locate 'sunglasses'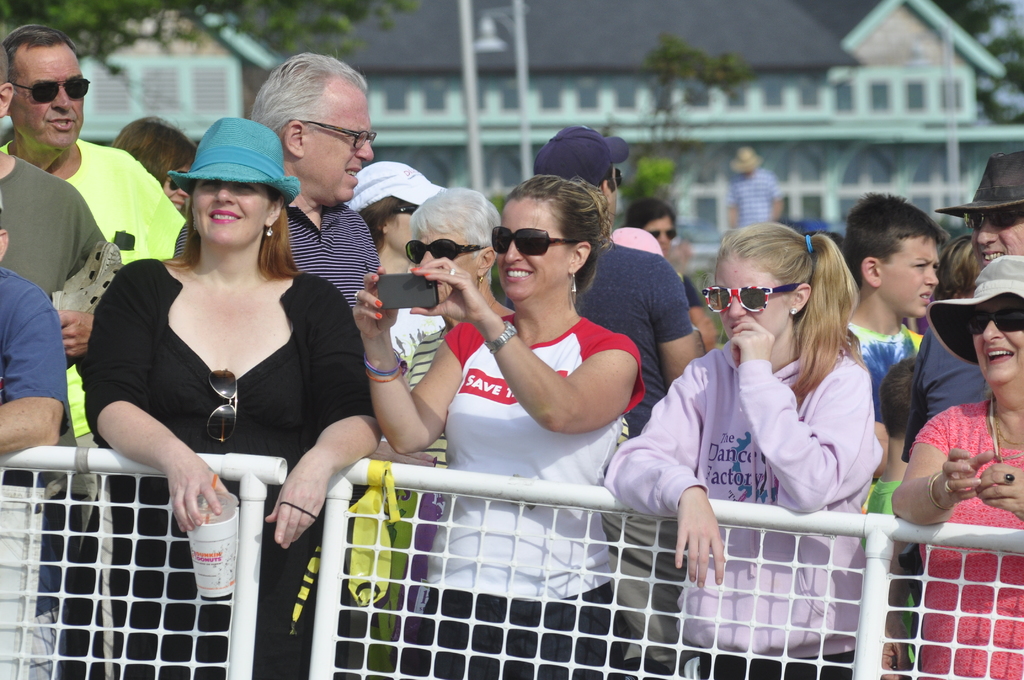
(left=164, top=170, right=184, bottom=195)
